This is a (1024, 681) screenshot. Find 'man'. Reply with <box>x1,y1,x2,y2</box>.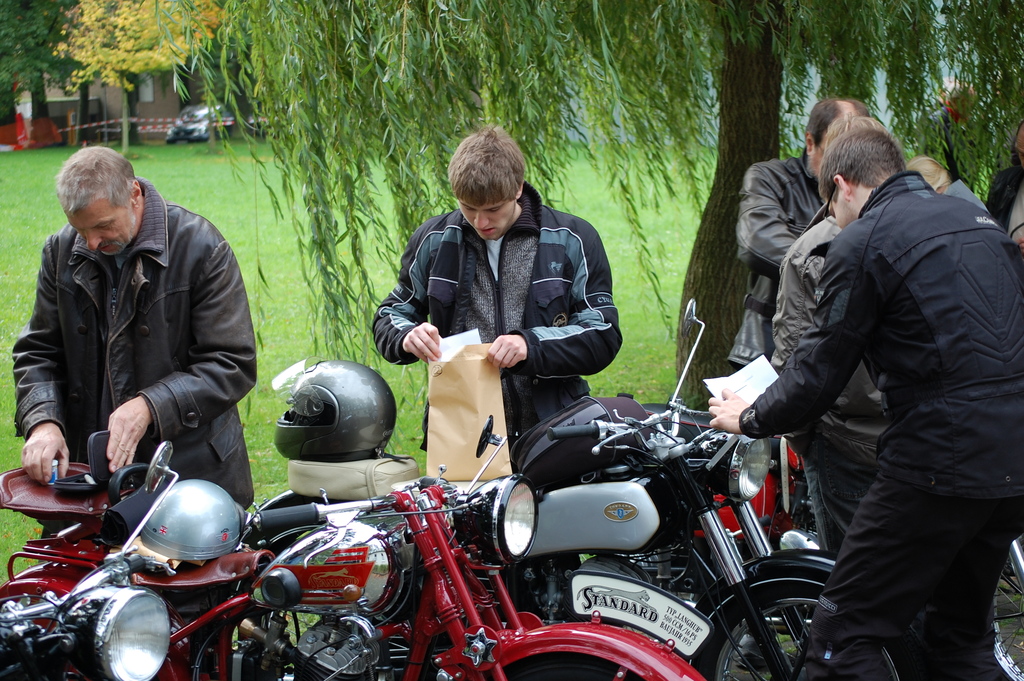
<box>729,96,879,372</box>.
